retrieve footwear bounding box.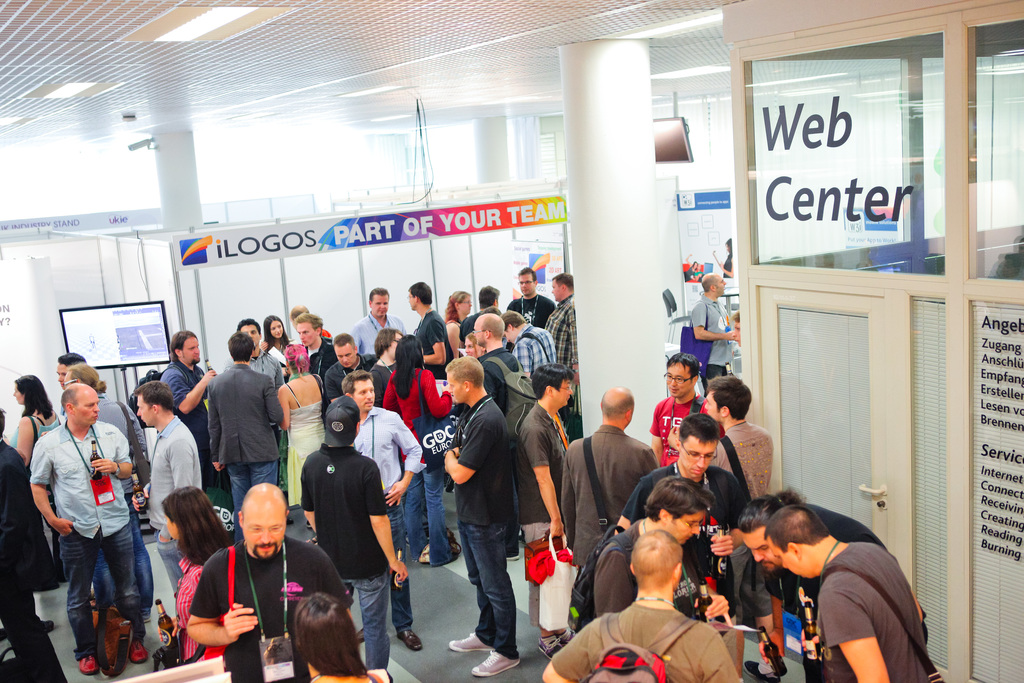
Bounding box: box=[306, 520, 311, 529].
